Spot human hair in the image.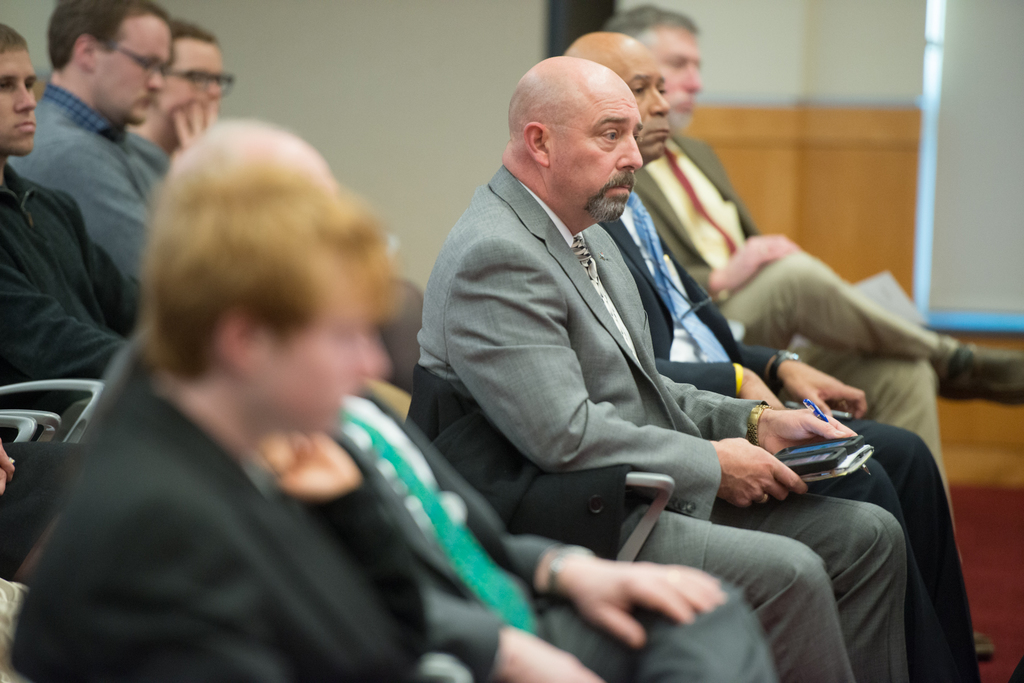
human hair found at box(47, 0, 173, 68).
